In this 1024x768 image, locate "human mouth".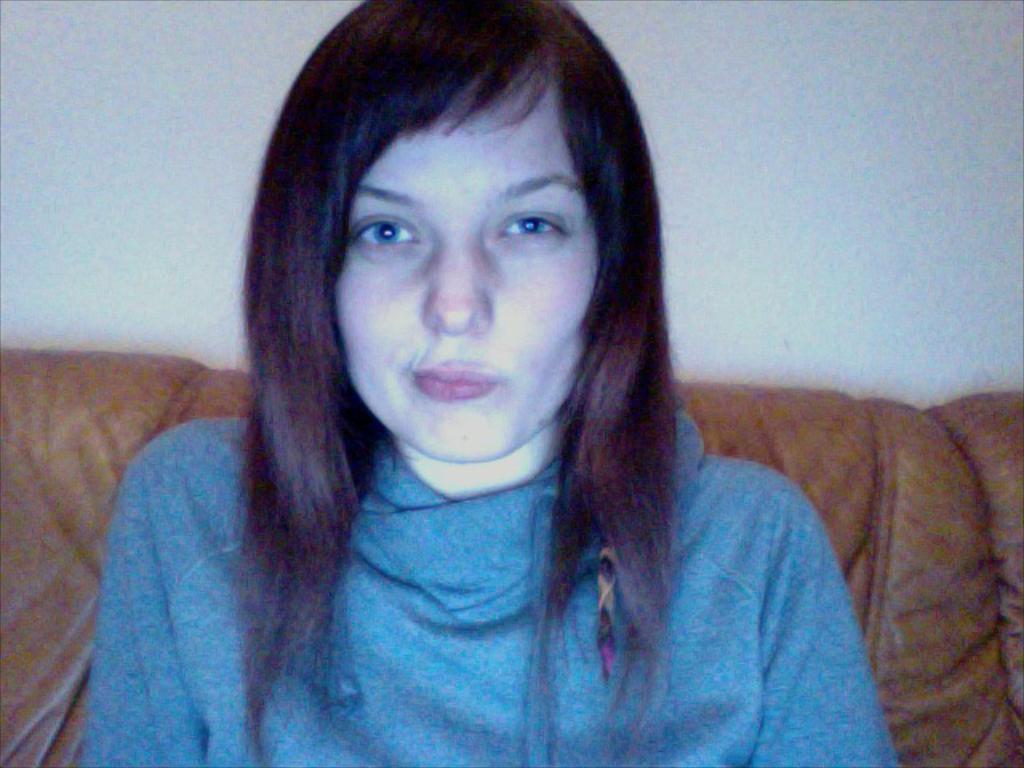
Bounding box: bbox=[410, 352, 514, 410].
